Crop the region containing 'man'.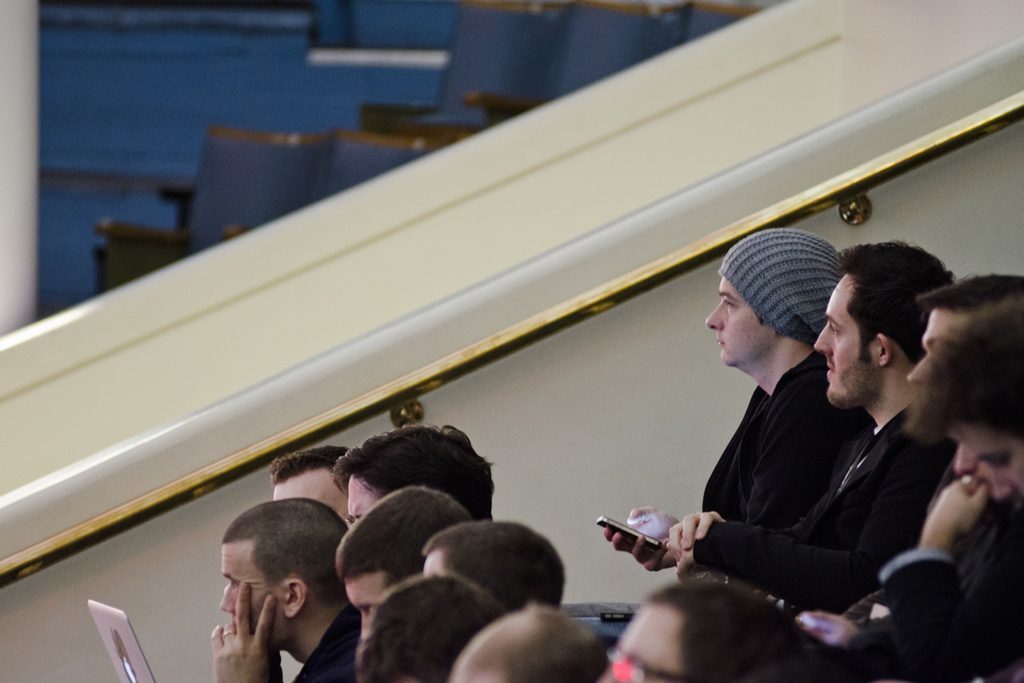
Crop region: 664:241:964:616.
